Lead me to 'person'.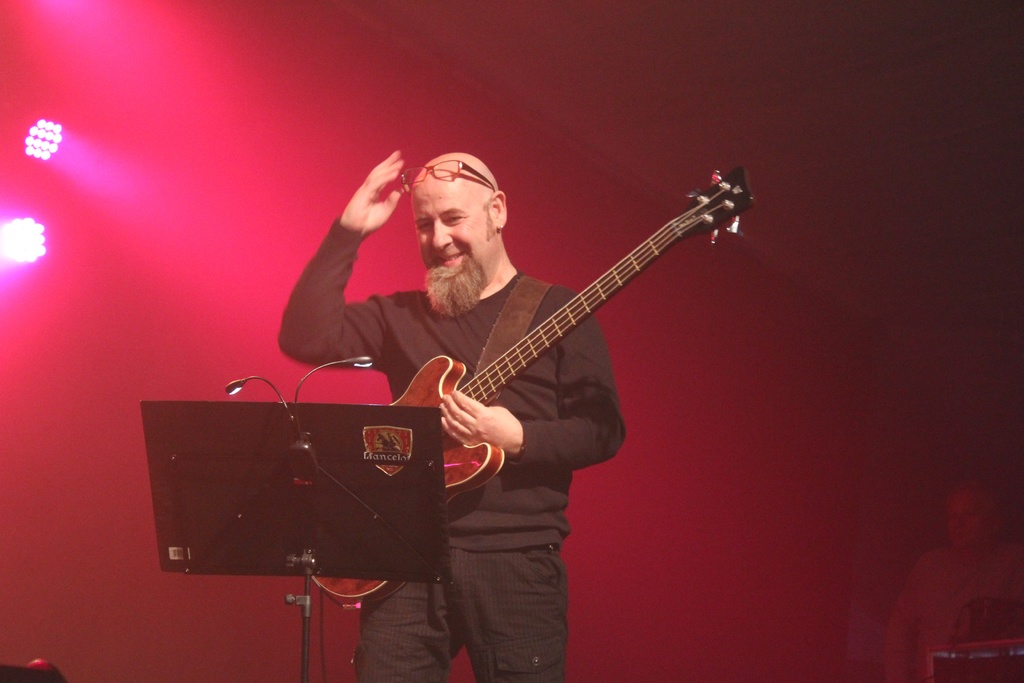
Lead to bbox(279, 151, 627, 681).
